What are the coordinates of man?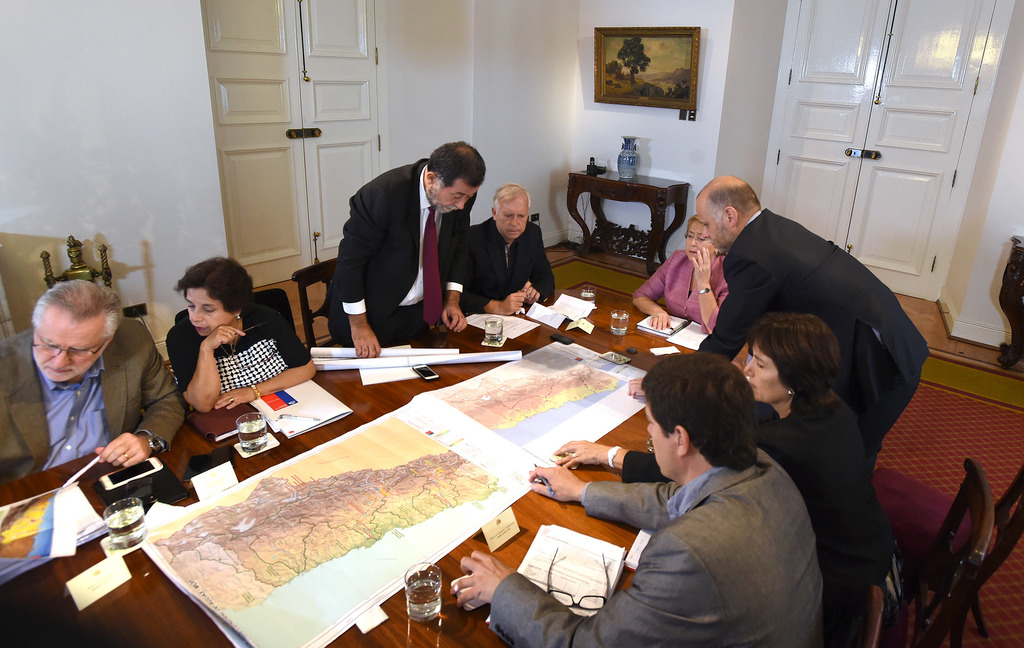
(x1=330, y1=140, x2=490, y2=353).
